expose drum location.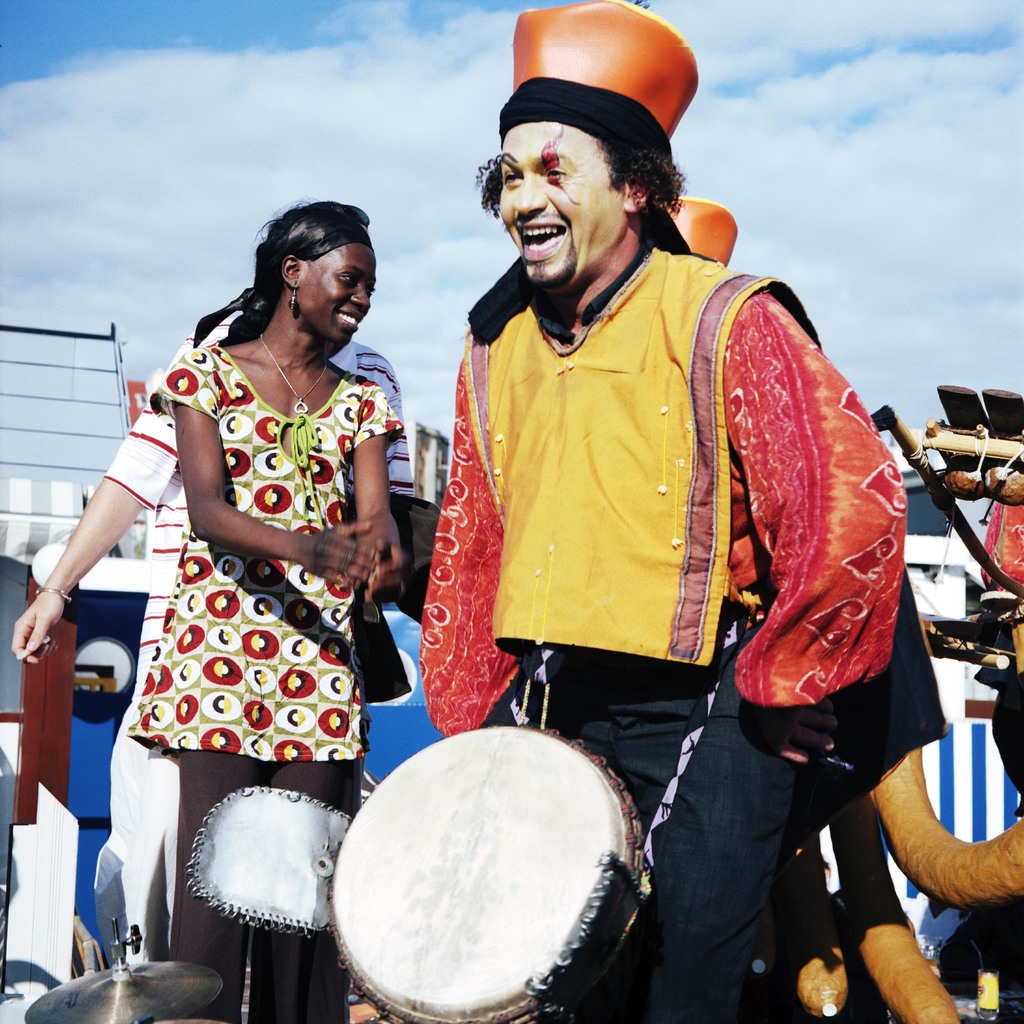
Exposed at 318:704:671:988.
